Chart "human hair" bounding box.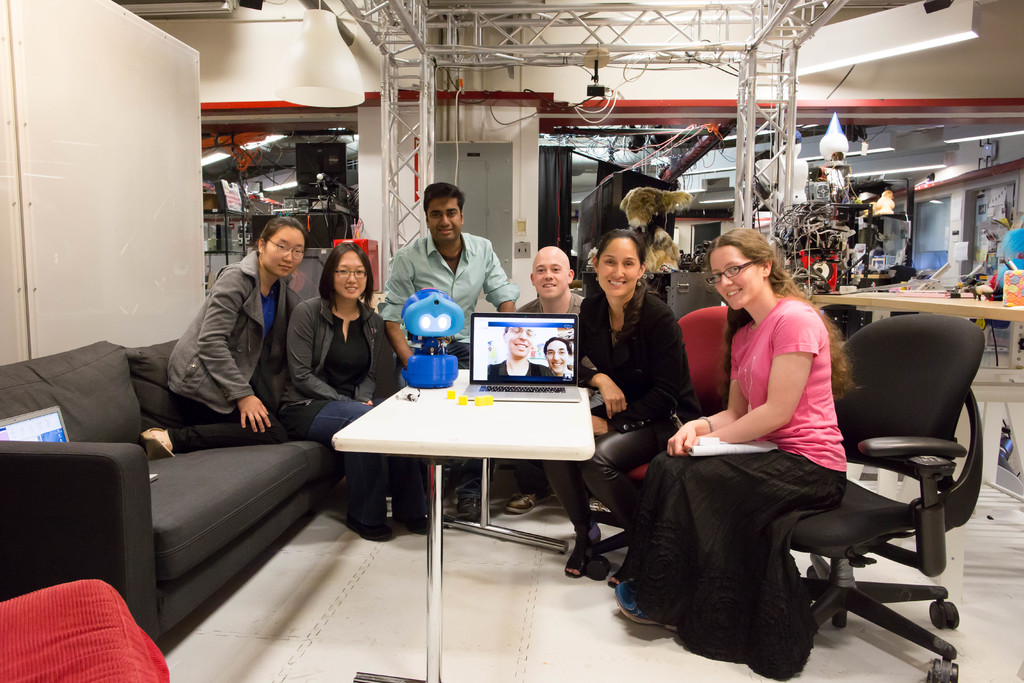
Charted: (x1=309, y1=236, x2=373, y2=325).
